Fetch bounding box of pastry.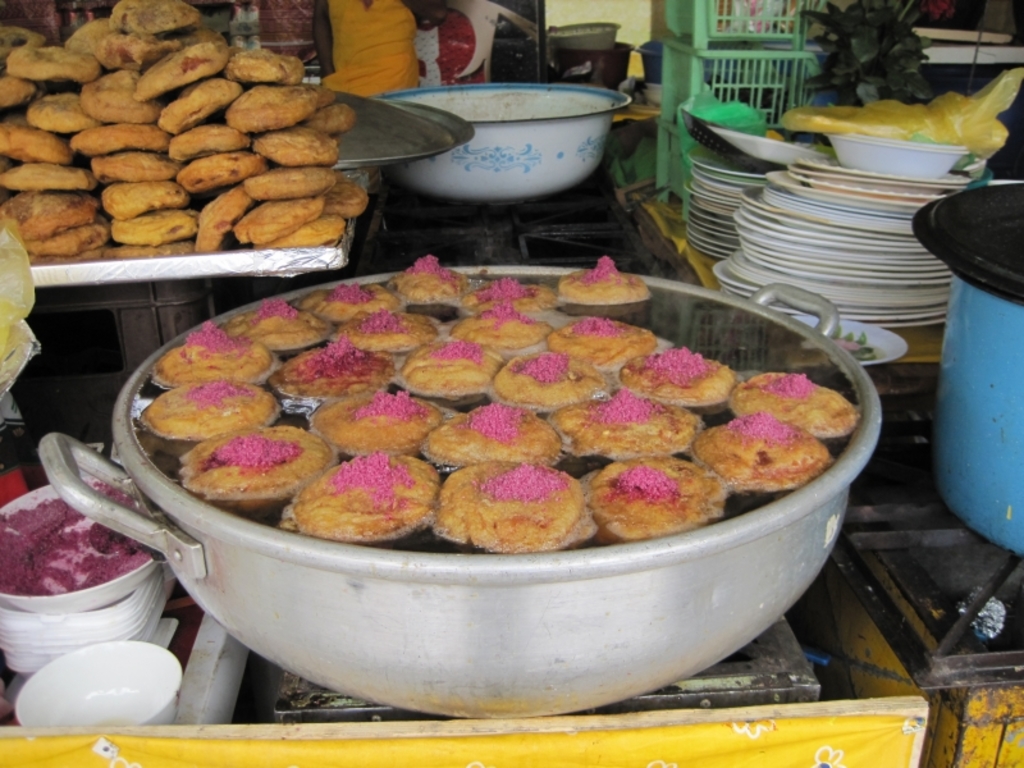
Bbox: 620 352 742 407.
